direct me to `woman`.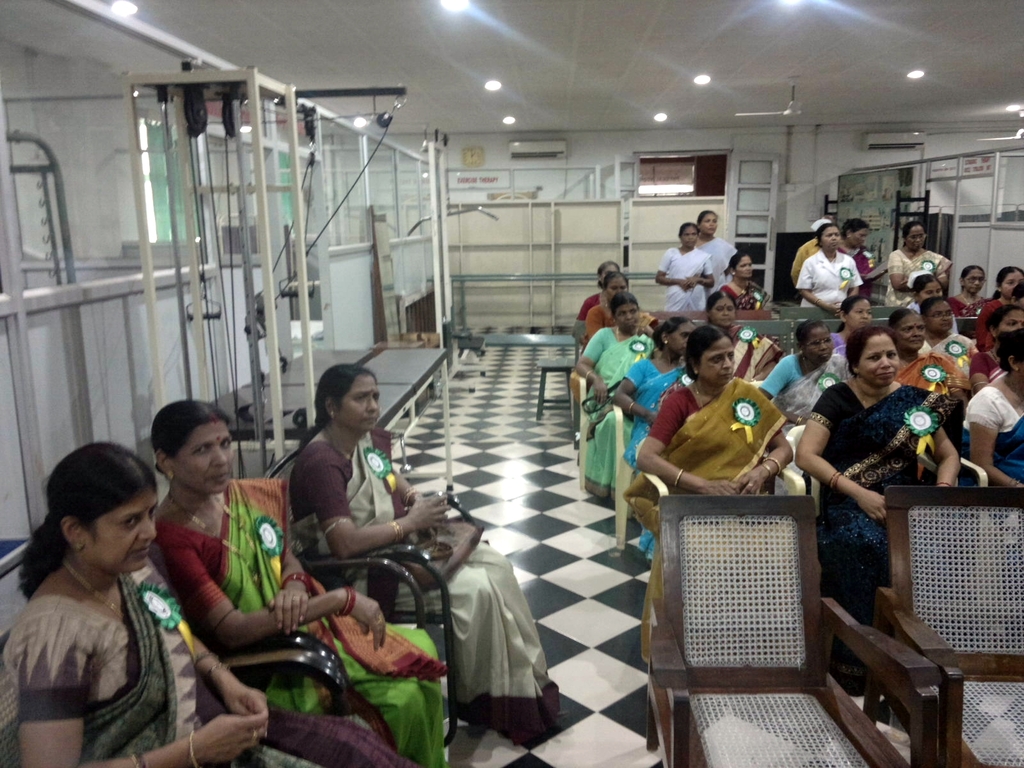
Direction: locate(789, 312, 975, 648).
